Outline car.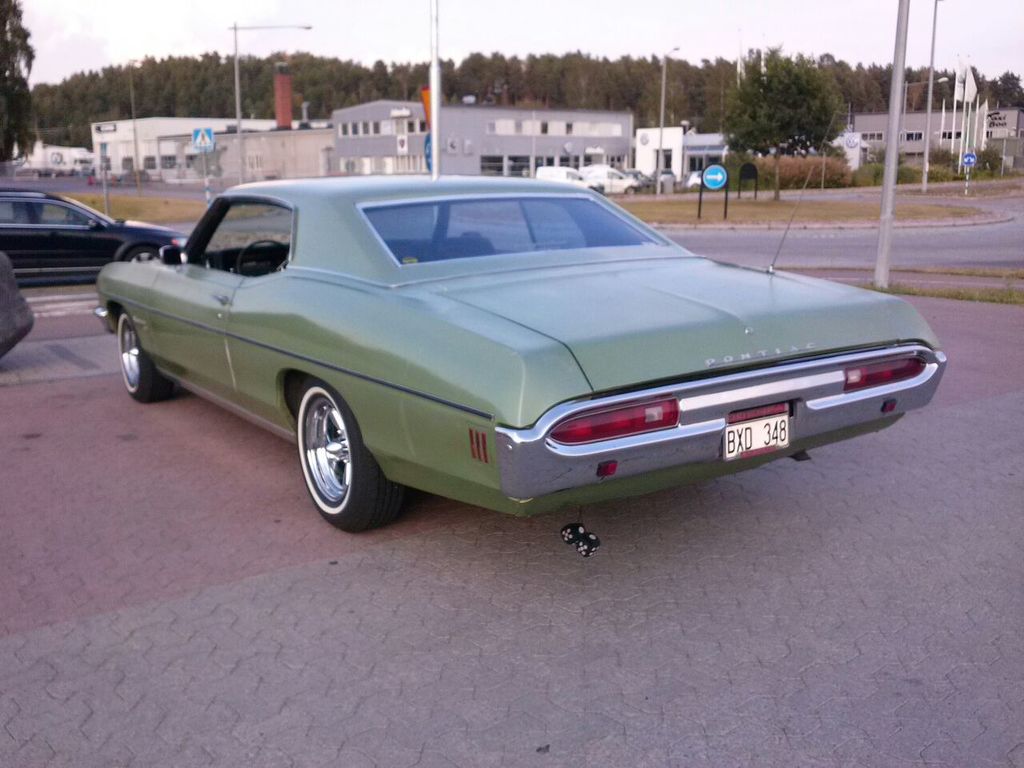
Outline: 0/250/36/366.
